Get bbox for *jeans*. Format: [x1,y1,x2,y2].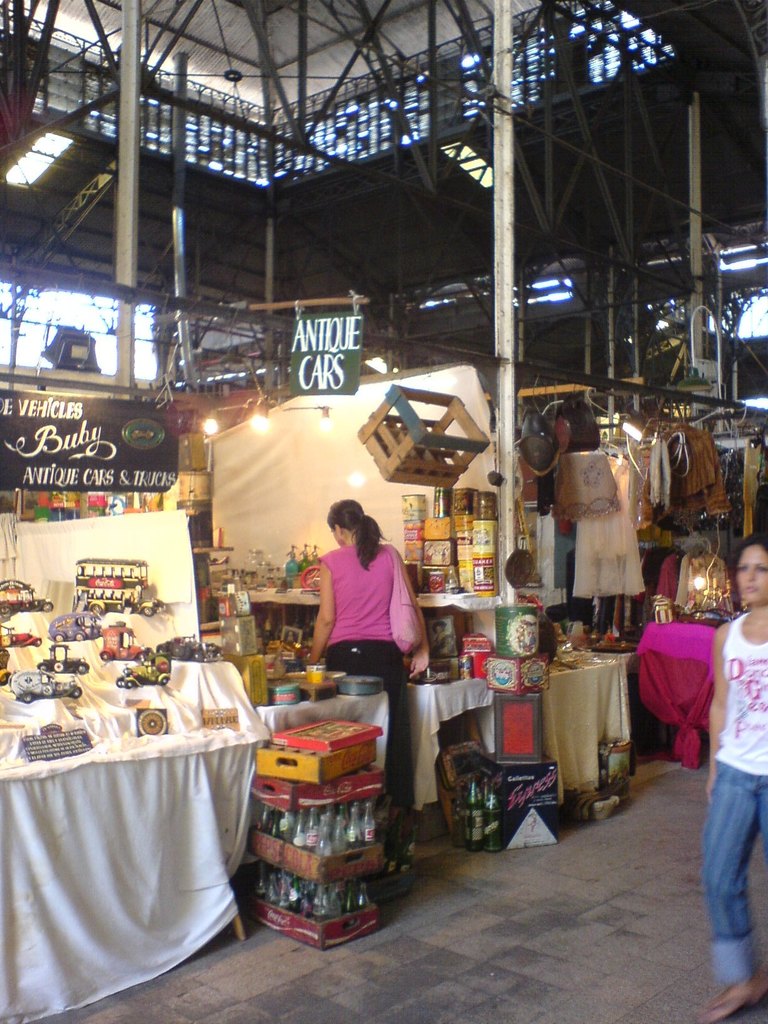
[706,762,767,983].
